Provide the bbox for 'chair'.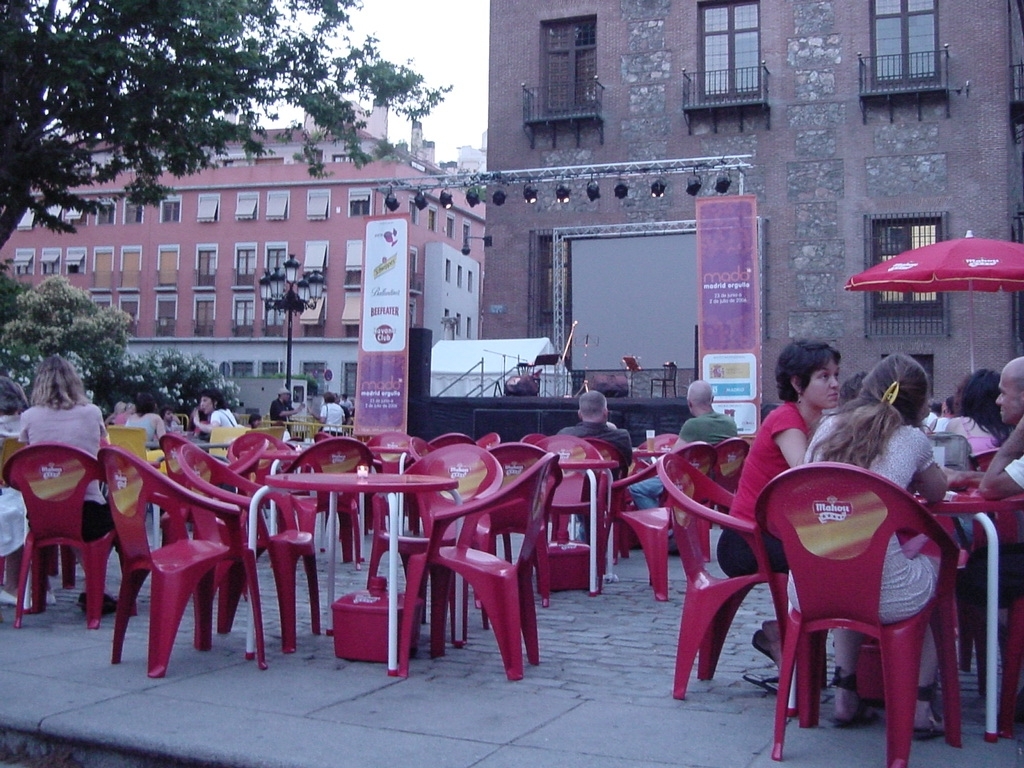
box=[226, 427, 285, 549].
